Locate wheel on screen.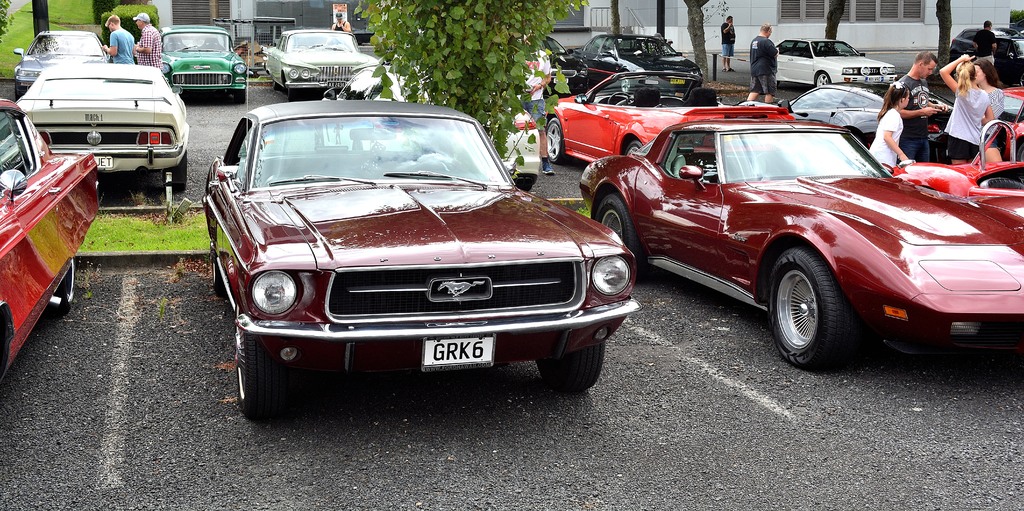
On screen at region(273, 81, 280, 92).
